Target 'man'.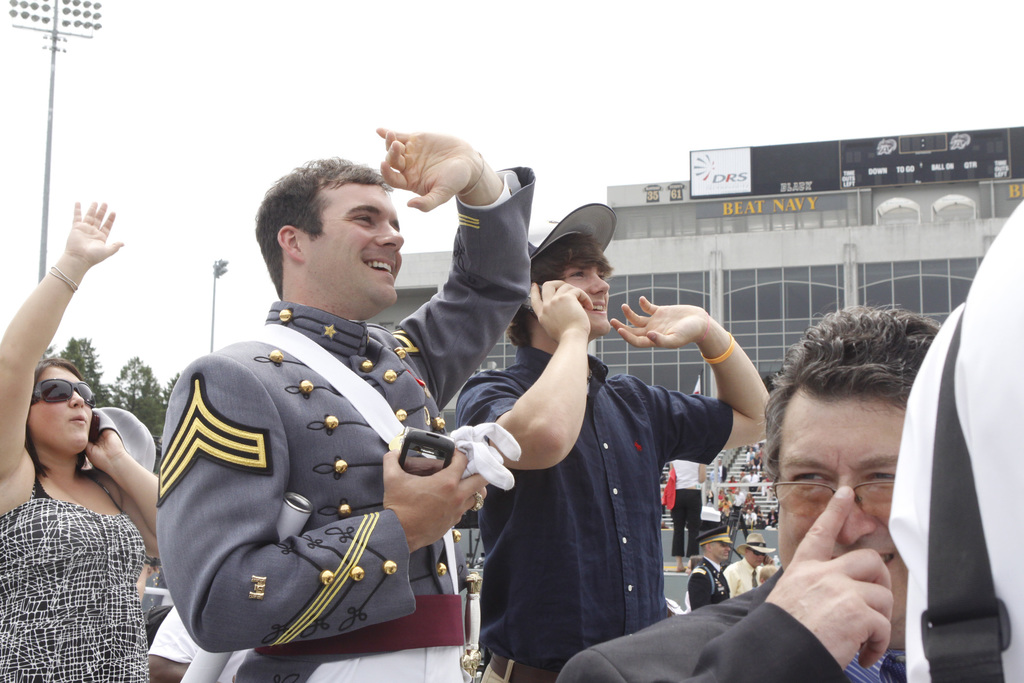
Target region: (746,469,760,488).
